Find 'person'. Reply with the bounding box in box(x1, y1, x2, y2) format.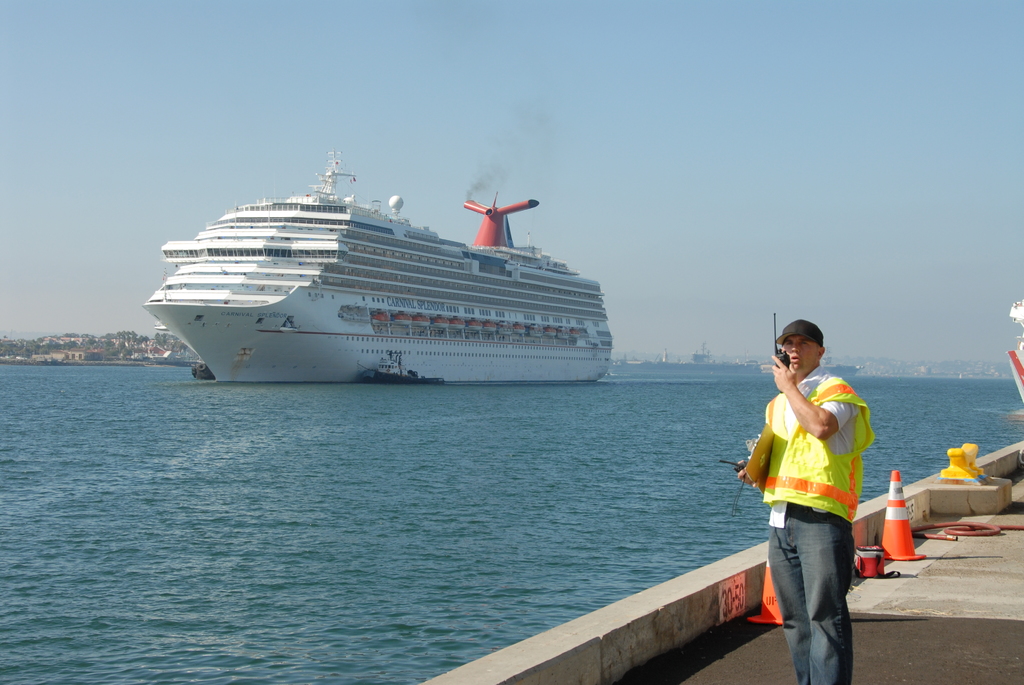
box(733, 319, 881, 684).
